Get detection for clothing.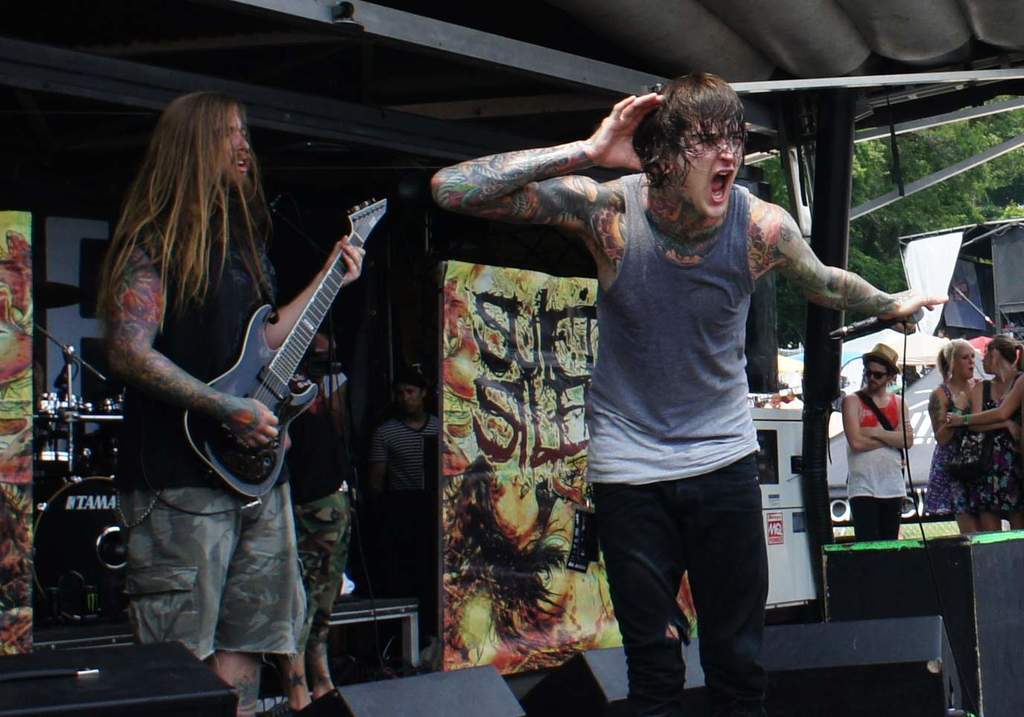
Detection: left=924, top=383, right=983, bottom=515.
